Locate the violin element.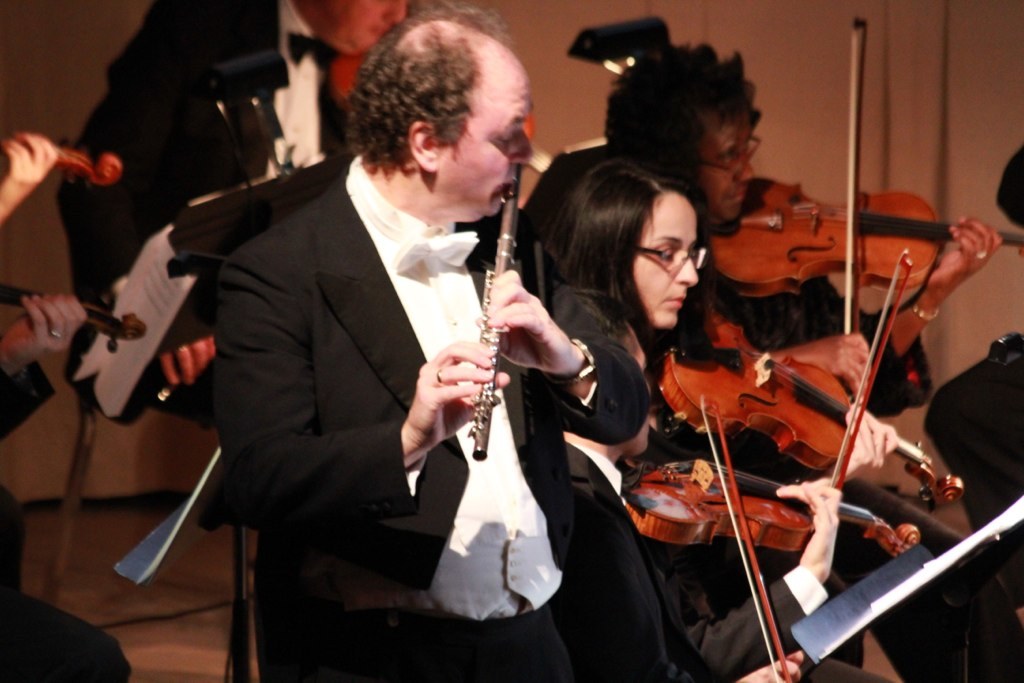
Element bbox: <box>334,0,553,171</box>.
